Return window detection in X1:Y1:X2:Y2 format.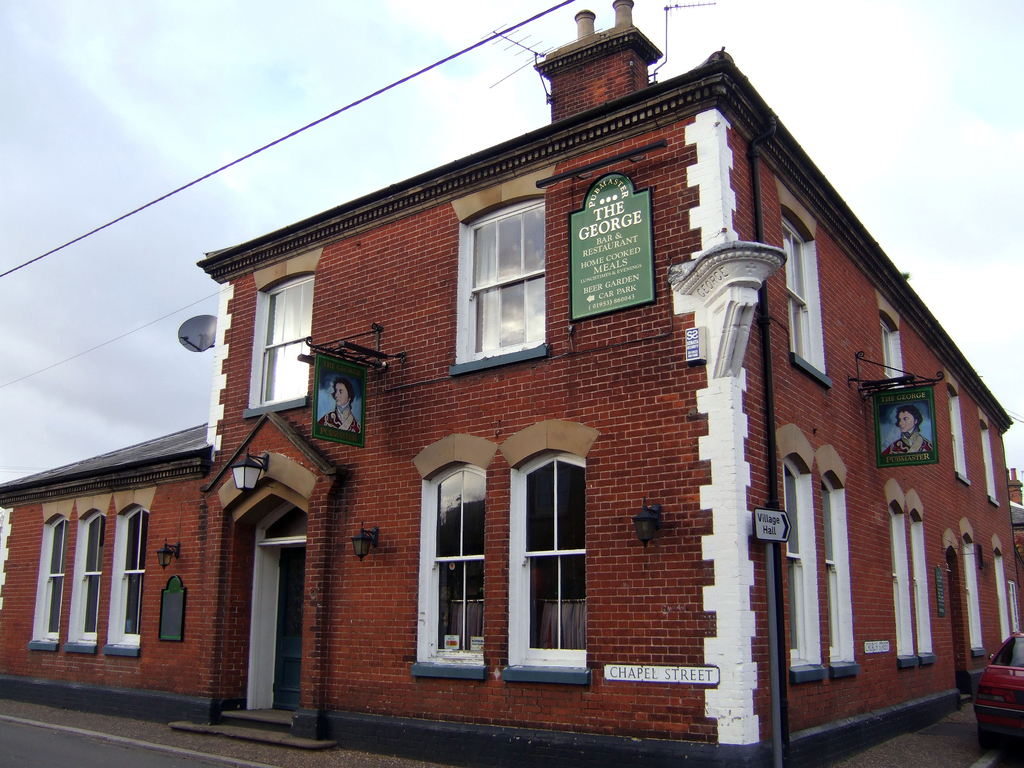
946:385:971:486.
